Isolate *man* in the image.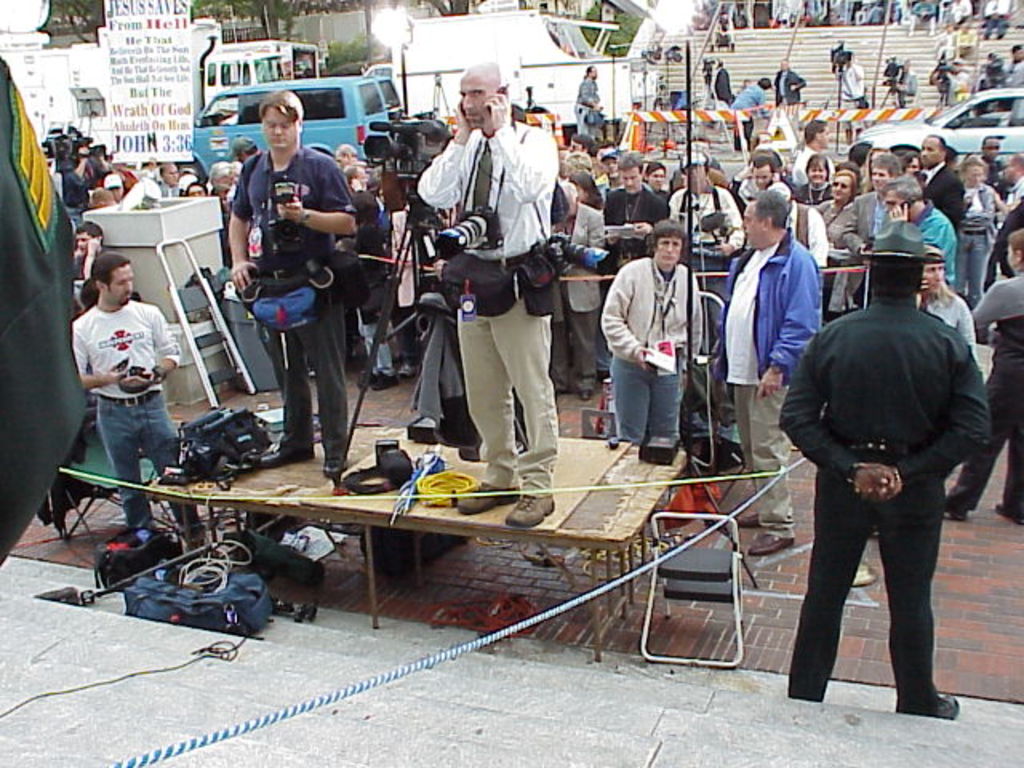
Isolated region: {"x1": 731, "y1": 147, "x2": 789, "y2": 206}.
